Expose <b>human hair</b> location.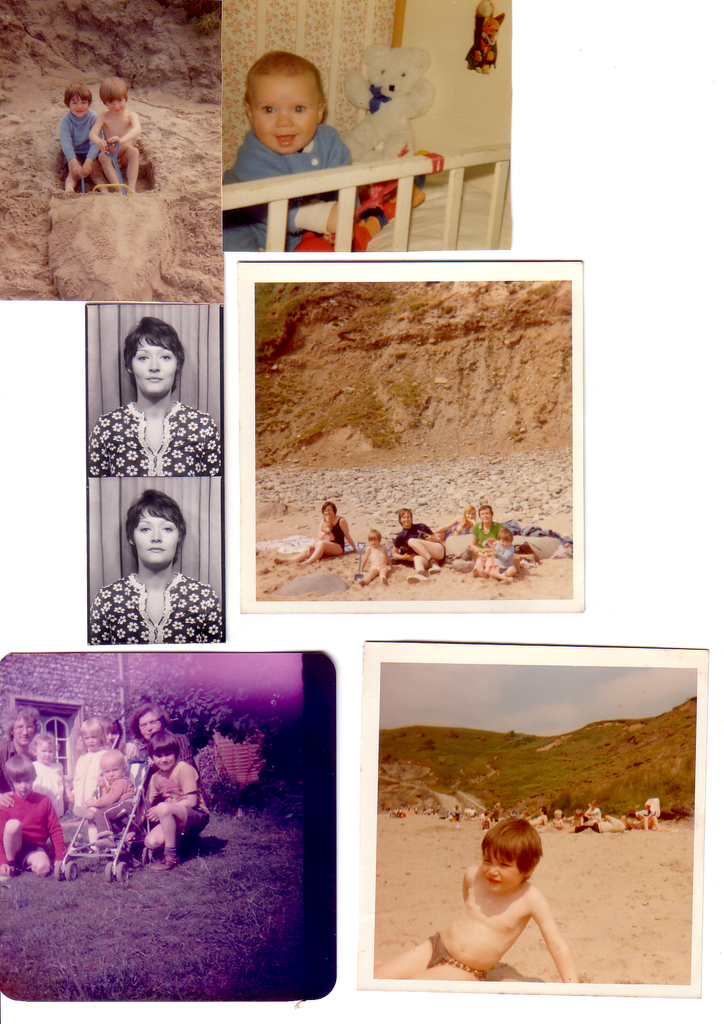
Exposed at [left=122, top=314, right=186, bottom=394].
